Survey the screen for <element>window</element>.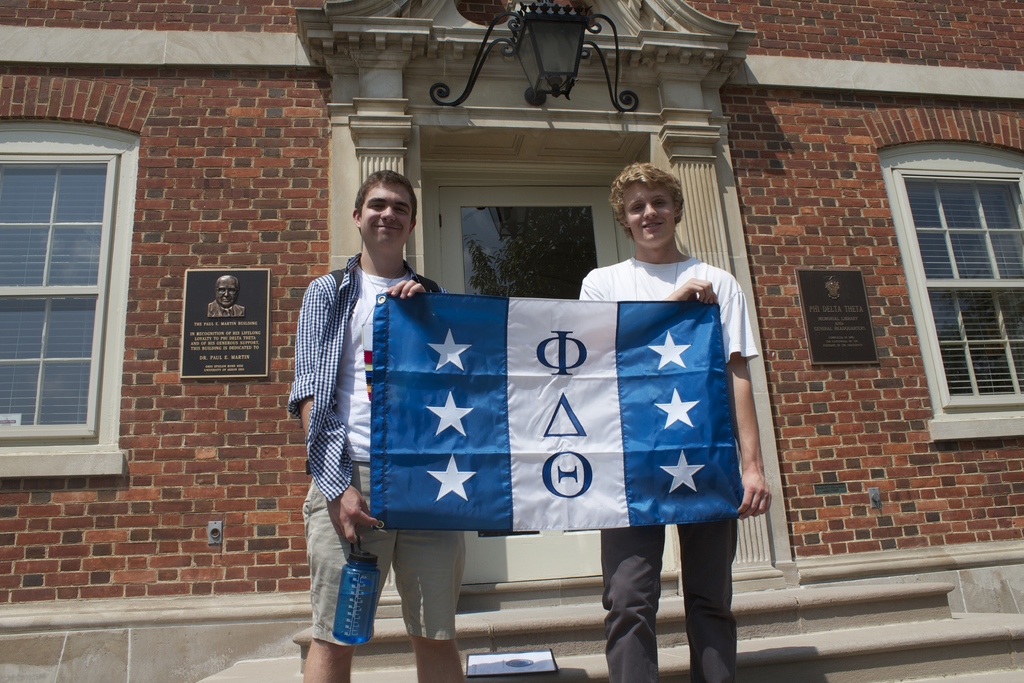
Survey found: [0, 117, 140, 451].
